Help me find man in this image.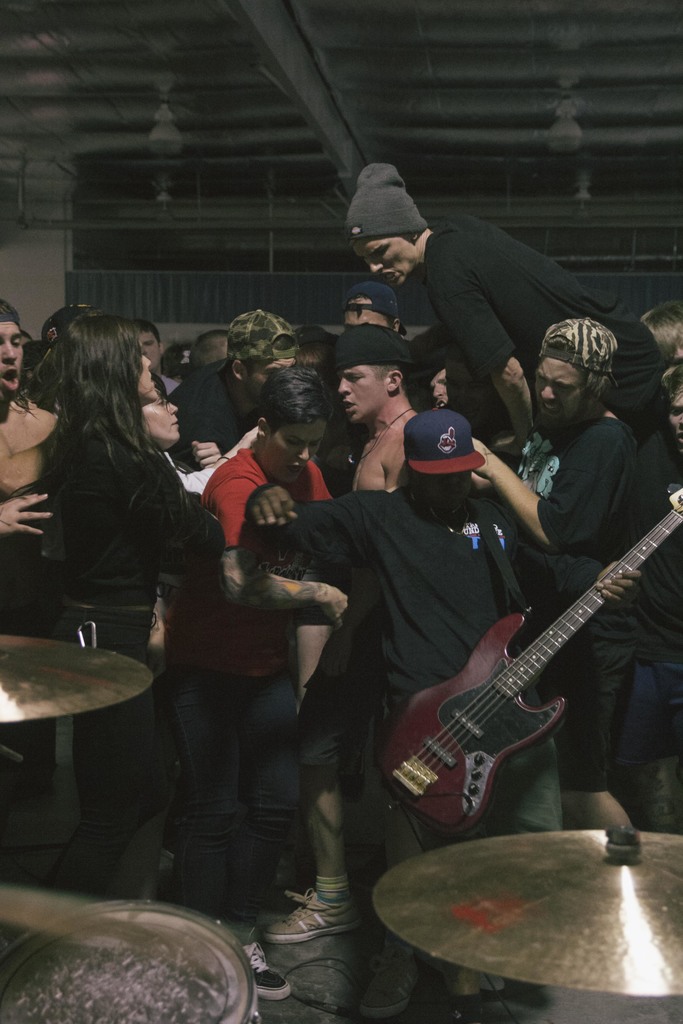
Found it: [left=170, top=310, right=311, bottom=471].
